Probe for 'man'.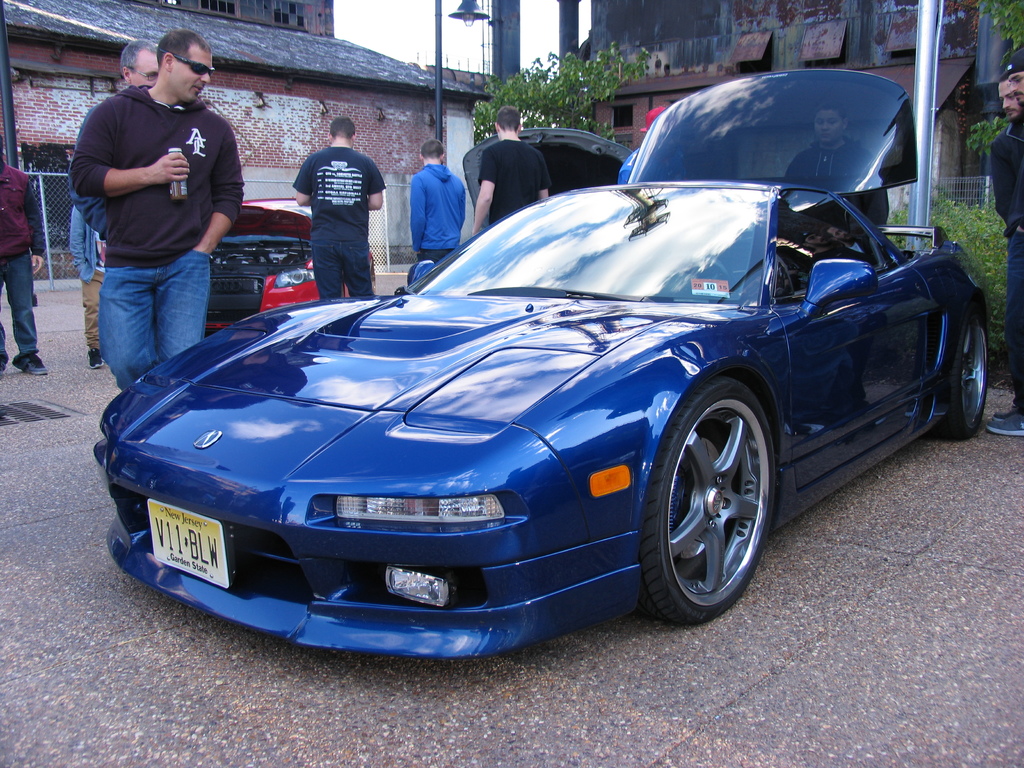
Probe result: {"left": 783, "top": 103, "right": 893, "bottom": 229}.
